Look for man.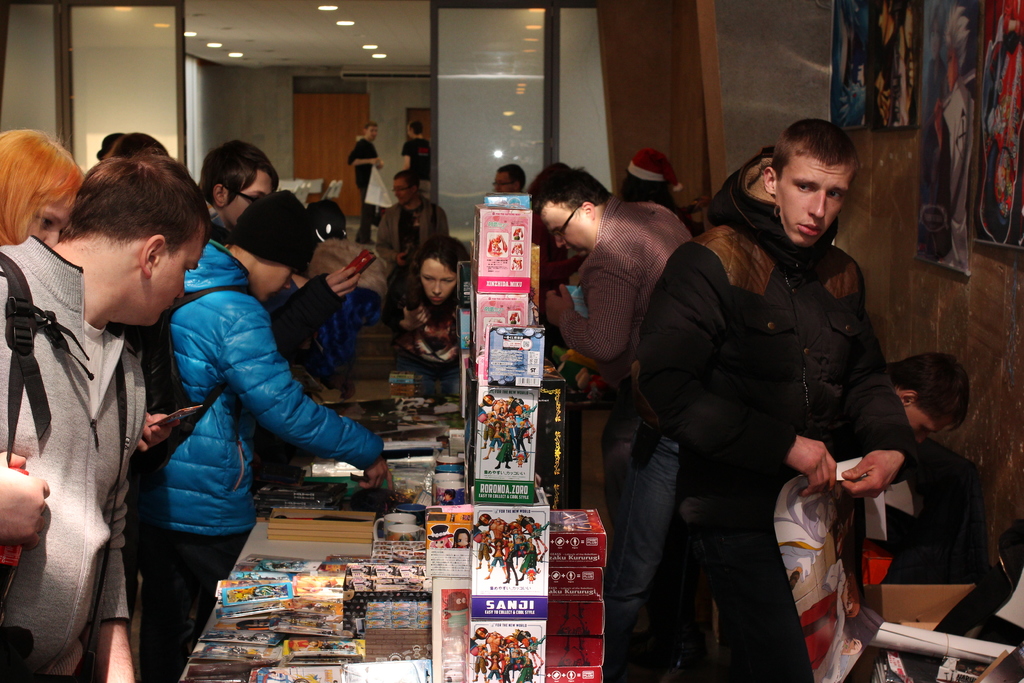
Found: pyautogui.locateOnScreen(202, 139, 282, 225).
